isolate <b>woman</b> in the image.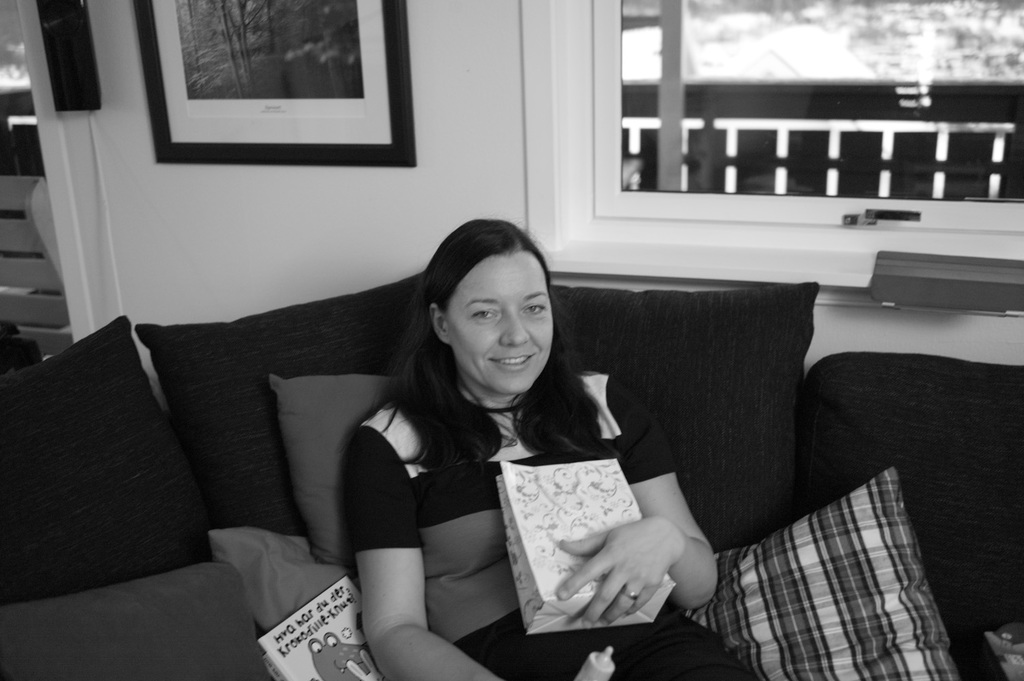
Isolated region: rect(302, 217, 679, 680).
